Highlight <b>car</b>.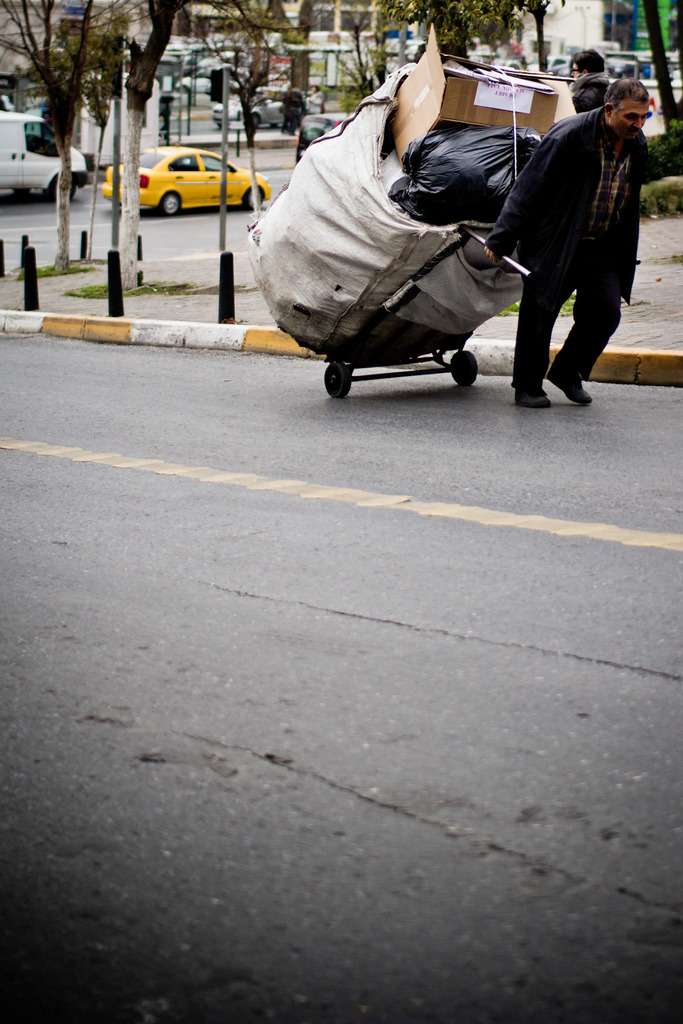
Highlighted region: left=297, top=111, right=347, bottom=155.
